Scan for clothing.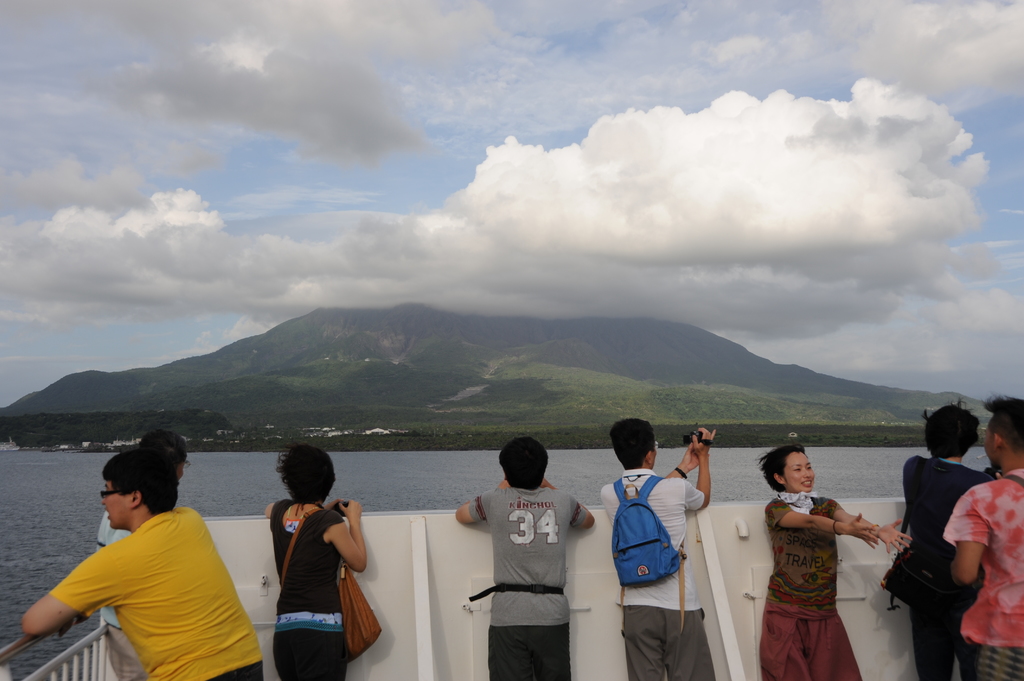
Scan result: <region>899, 452, 996, 680</region>.
